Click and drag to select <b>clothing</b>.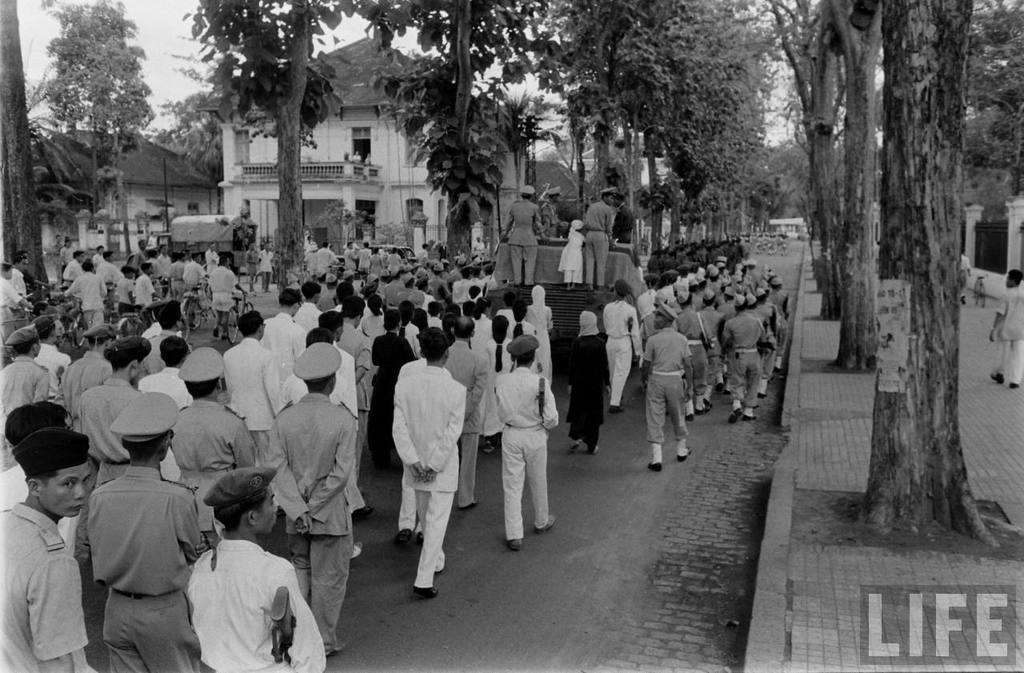
Selection: 479 338 501 441.
